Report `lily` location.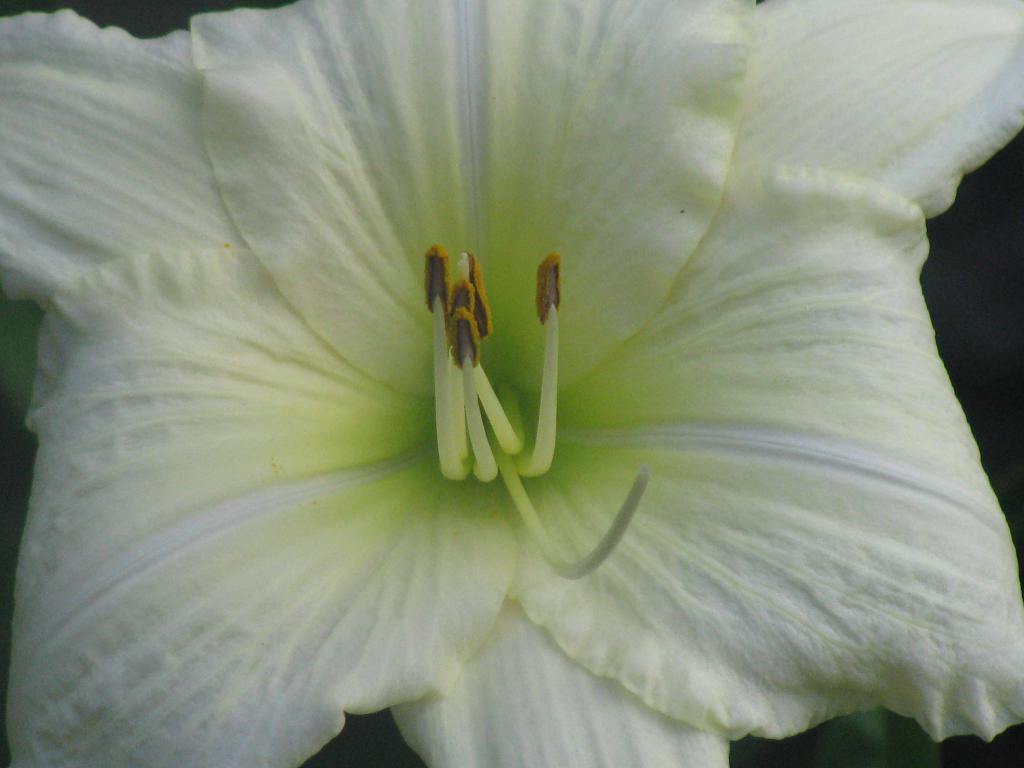
Report: bbox=(0, 0, 1023, 767).
